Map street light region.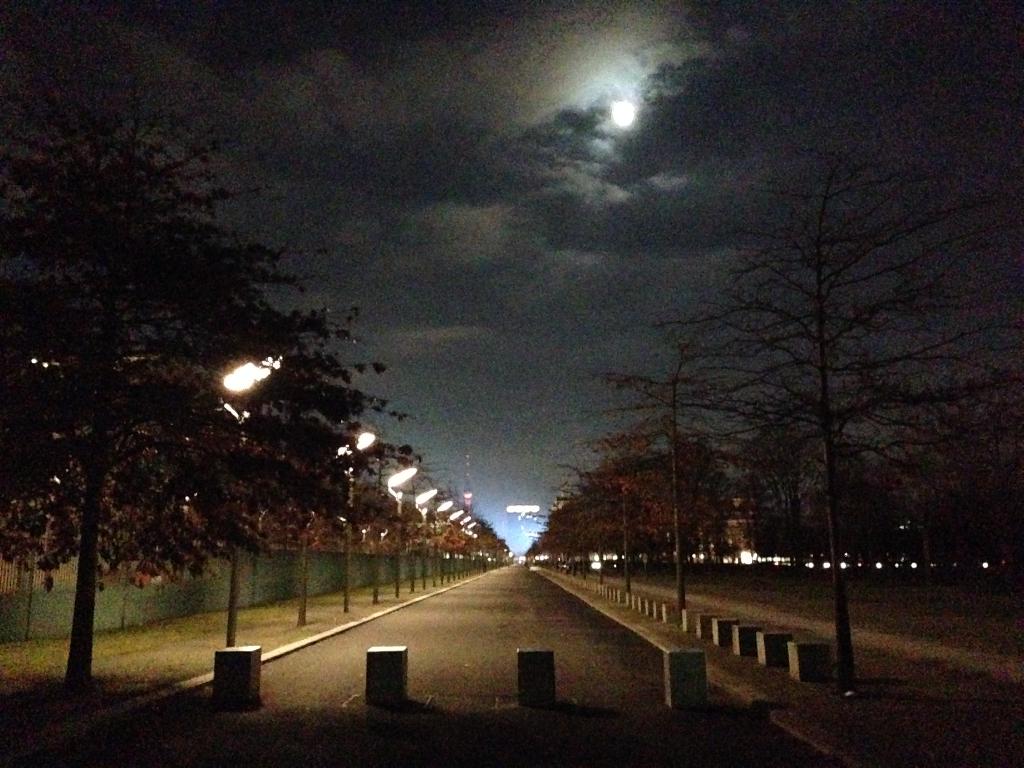
Mapped to x1=413, y1=481, x2=432, y2=591.
